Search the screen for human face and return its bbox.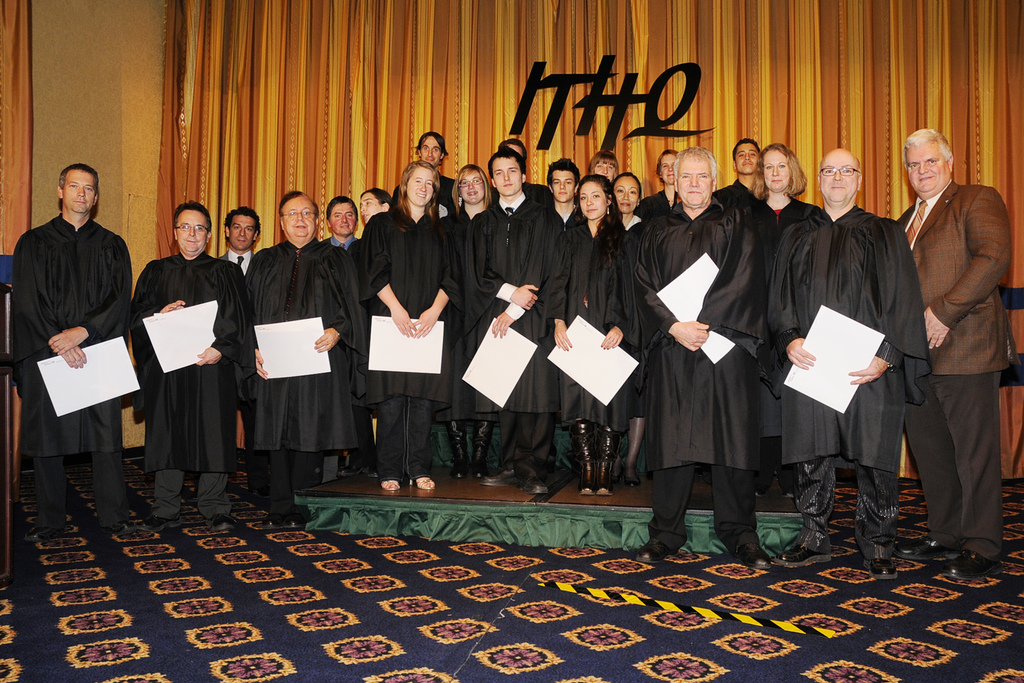
Found: (175, 207, 210, 254).
